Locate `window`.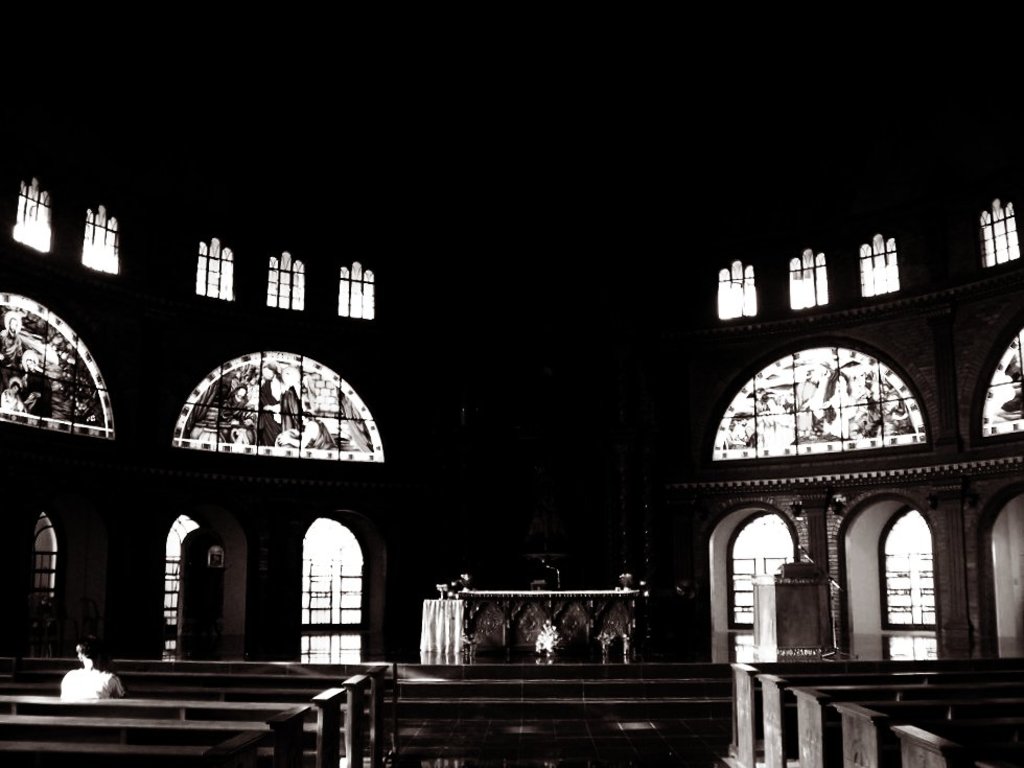
Bounding box: <bbox>887, 505, 934, 630</bbox>.
